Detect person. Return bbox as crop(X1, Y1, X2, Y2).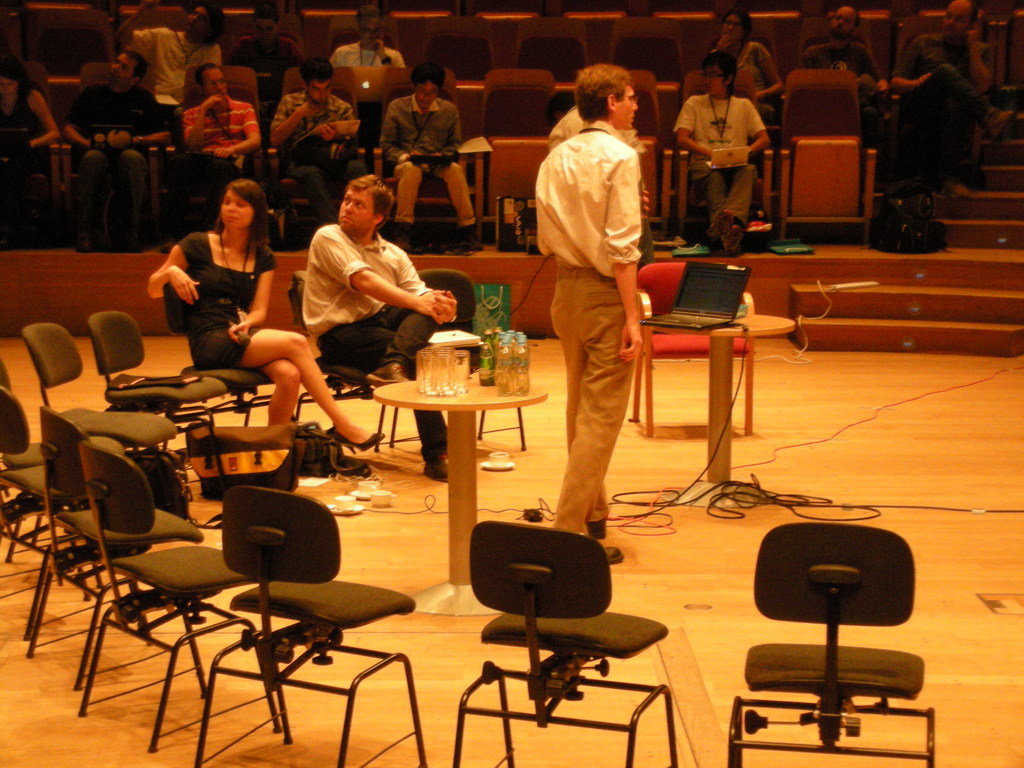
crop(222, 4, 305, 87).
